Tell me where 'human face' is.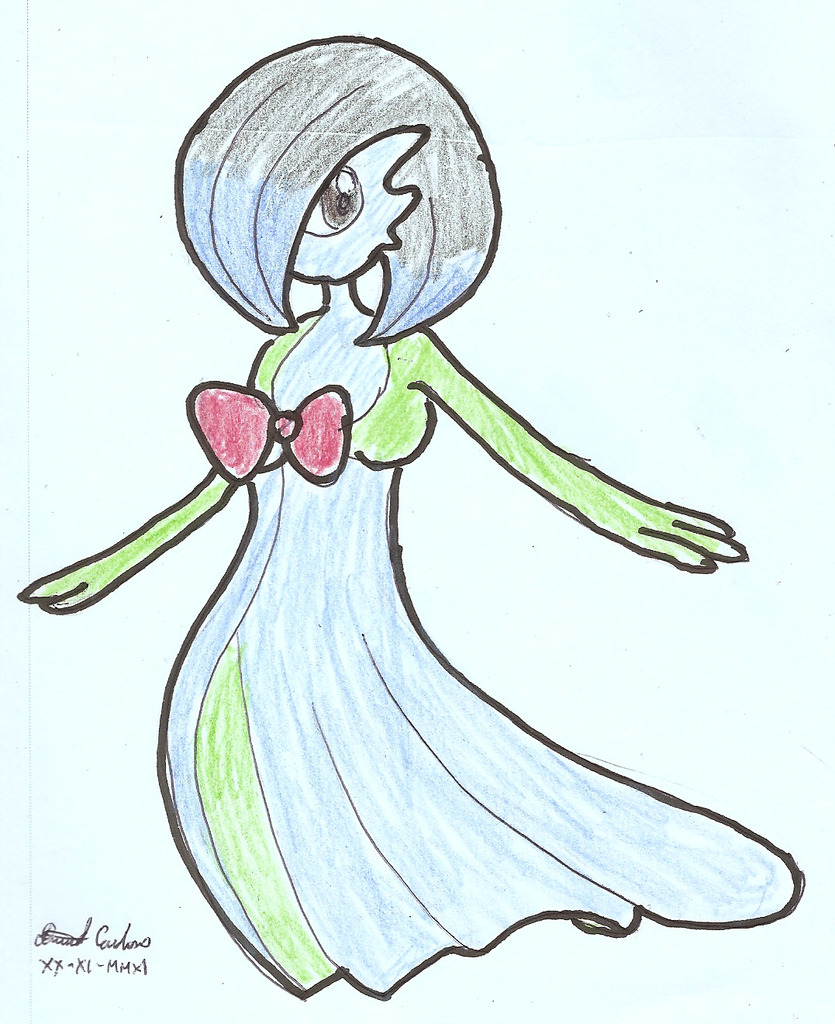
'human face' is at pyautogui.locateOnScreen(294, 131, 419, 285).
